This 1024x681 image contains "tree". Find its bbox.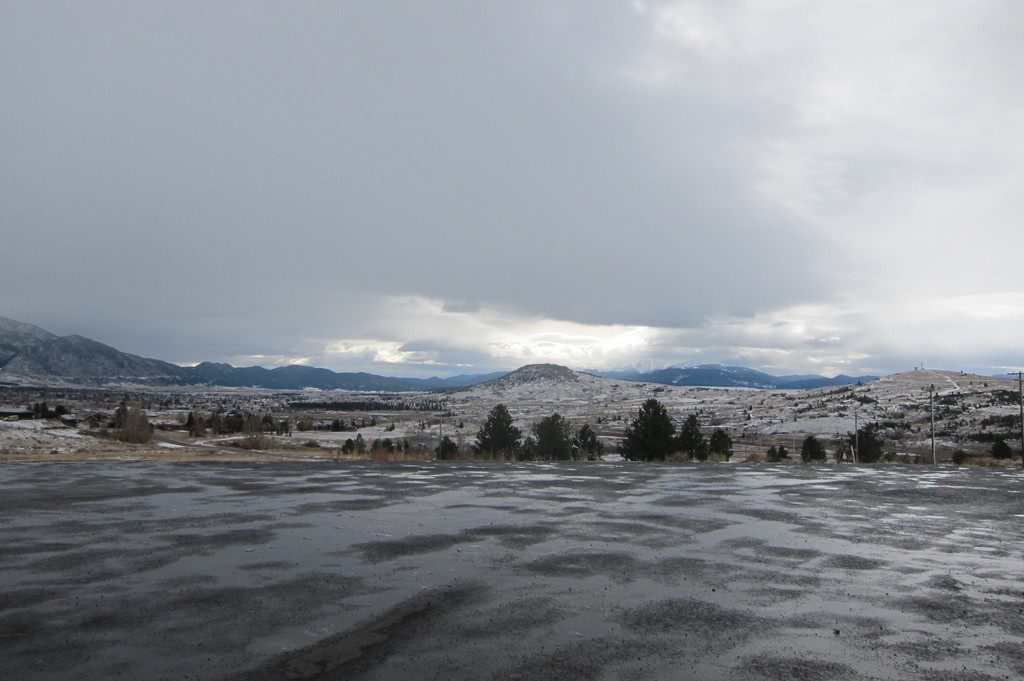
795,433,826,465.
